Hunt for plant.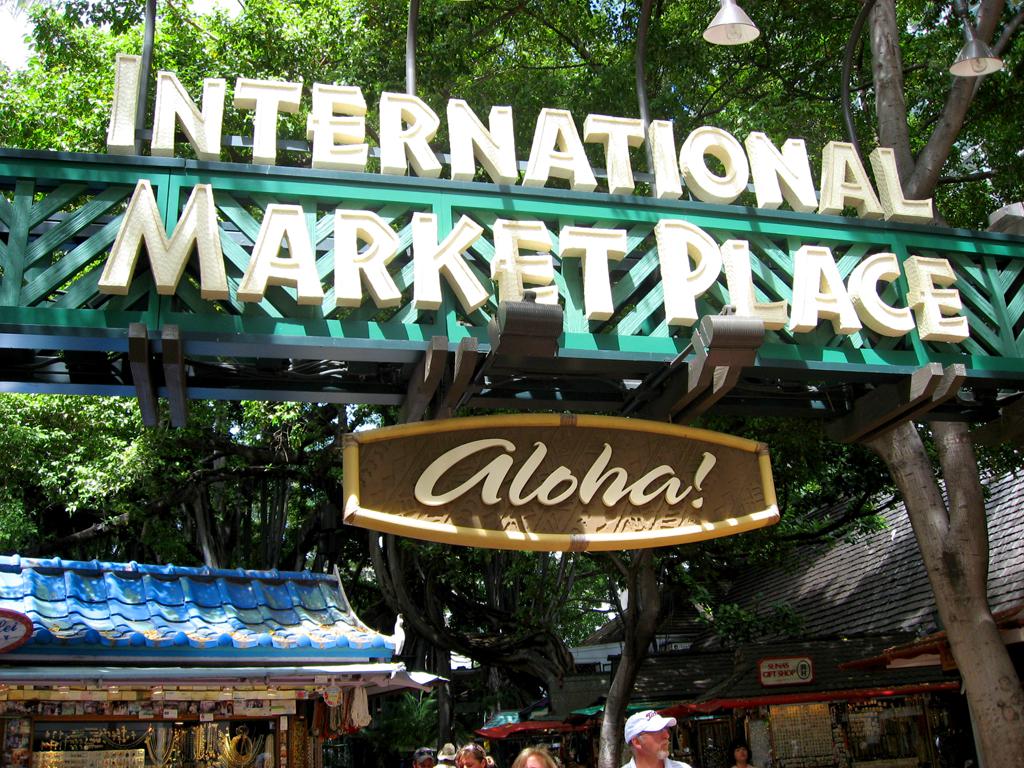
Hunted down at 397/691/446/748.
